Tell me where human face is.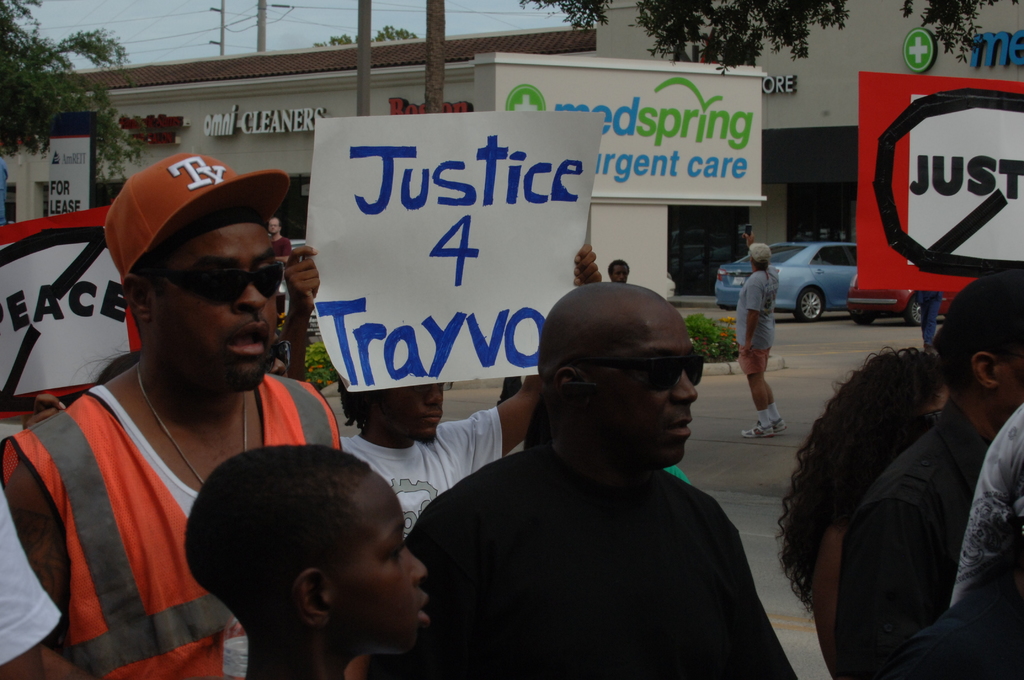
human face is at box=[148, 197, 275, 392].
